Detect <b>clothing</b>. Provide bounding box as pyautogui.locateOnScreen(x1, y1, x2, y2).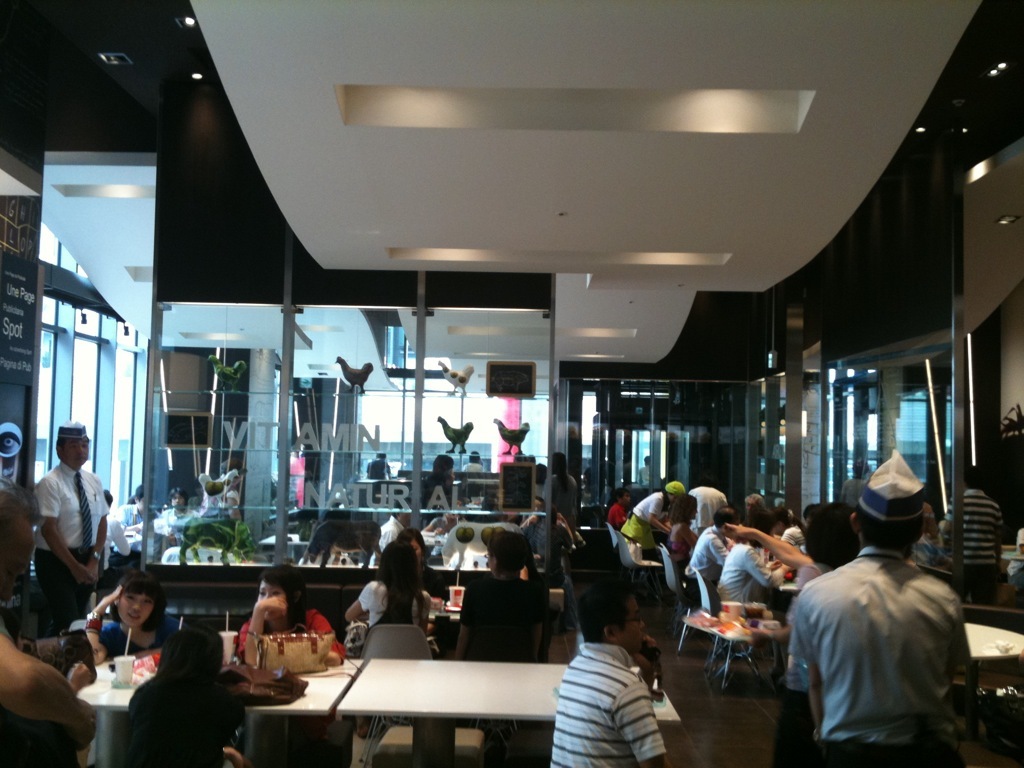
pyautogui.locateOnScreen(676, 490, 717, 558).
